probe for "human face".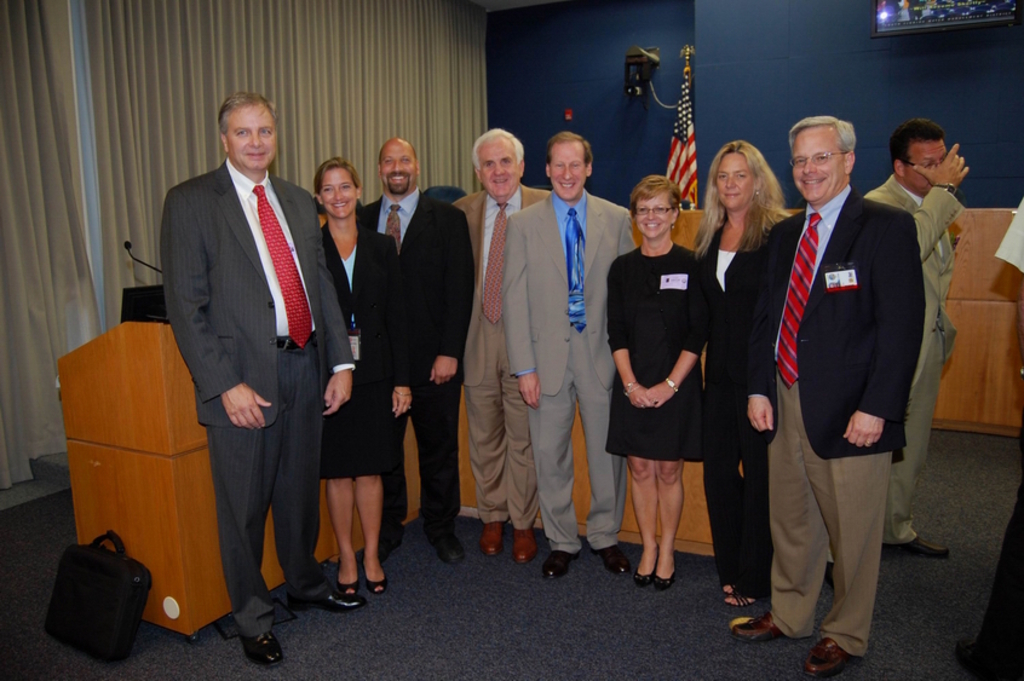
Probe result: 902 139 951 197.
